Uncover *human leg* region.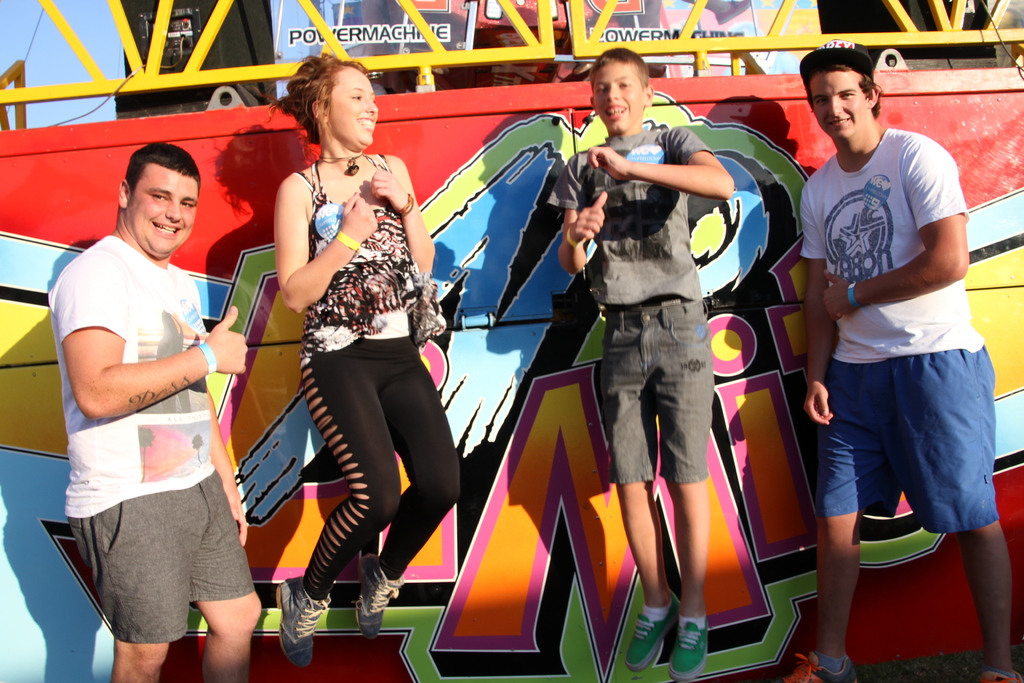
Uncovered: 914, 365, 1014, 682.
